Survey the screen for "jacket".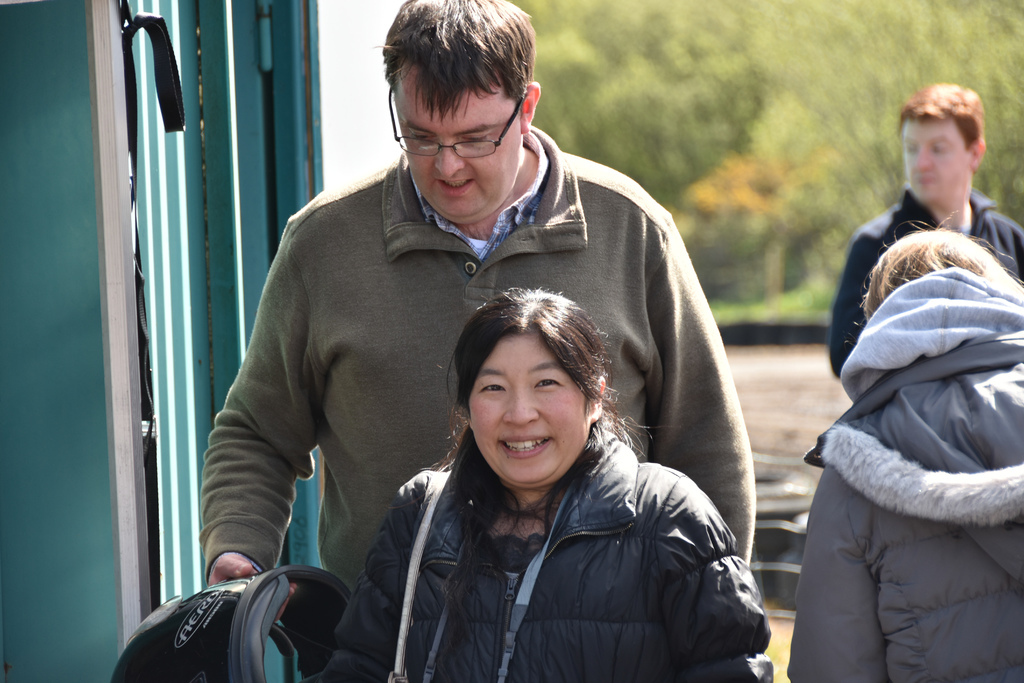
Survey found: BBox(785, 334, 1023, 682).
